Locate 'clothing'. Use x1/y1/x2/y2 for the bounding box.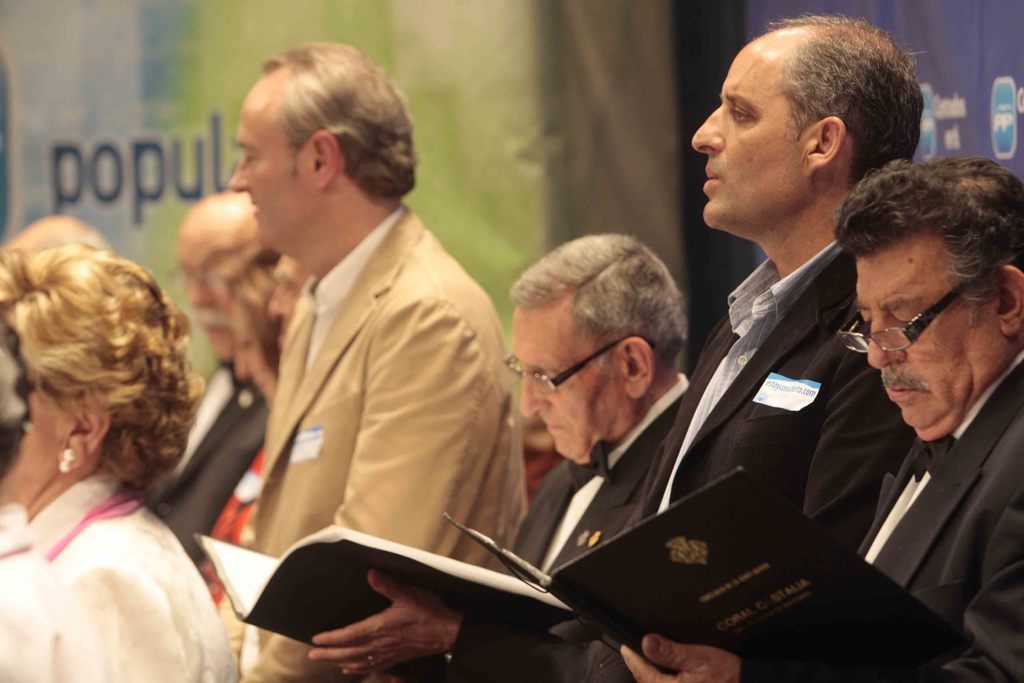
0/502/97/682.
